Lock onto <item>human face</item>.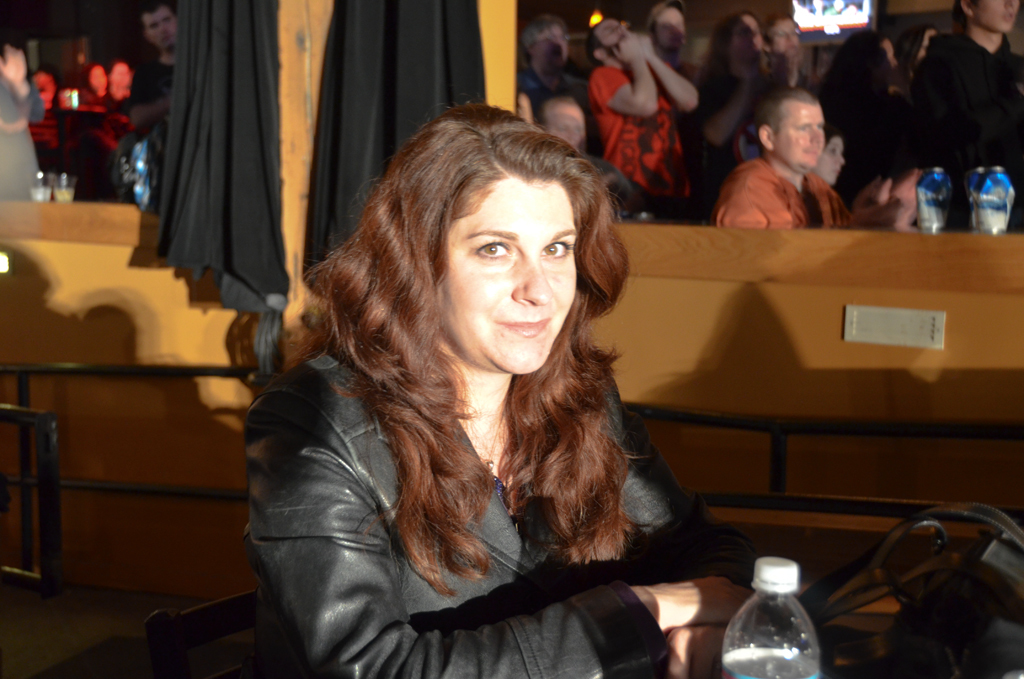
Locked: [x1=538, y1=22, x2=570, y2=69].
